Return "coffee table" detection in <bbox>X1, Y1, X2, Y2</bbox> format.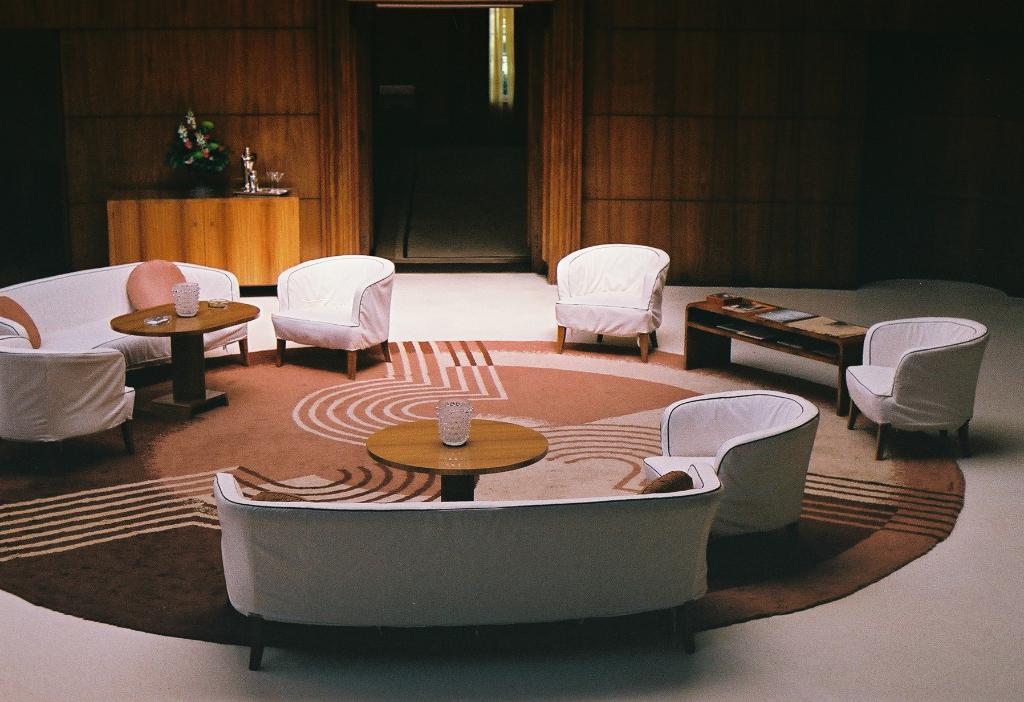
<bbox>374, 422, 546, 503</bbox>.
